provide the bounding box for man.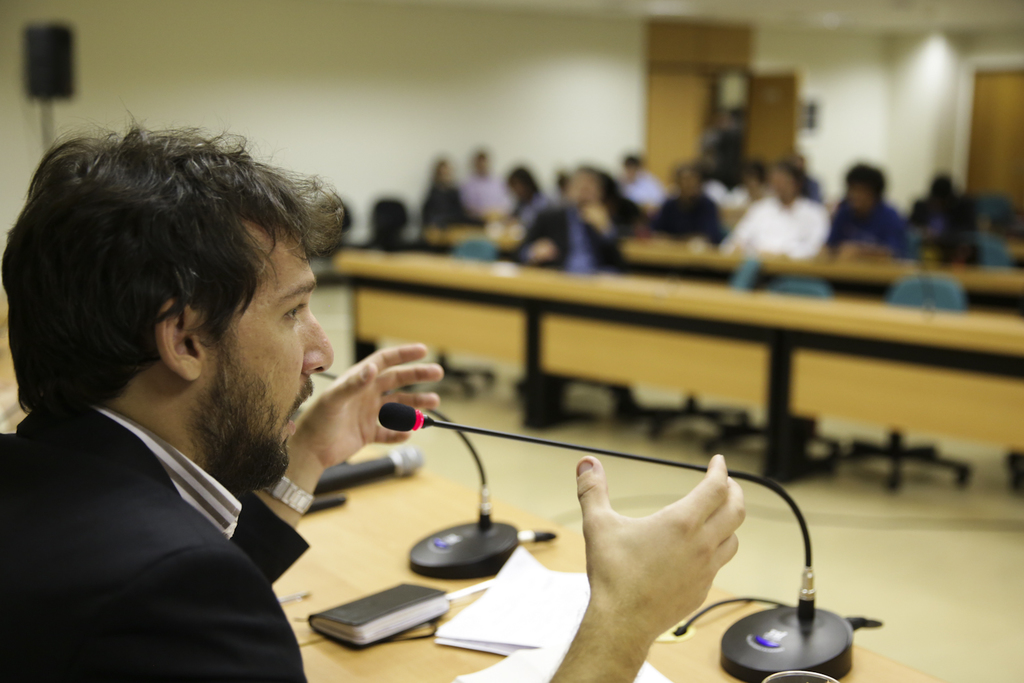
Rect(711, 161, 832, 270).
